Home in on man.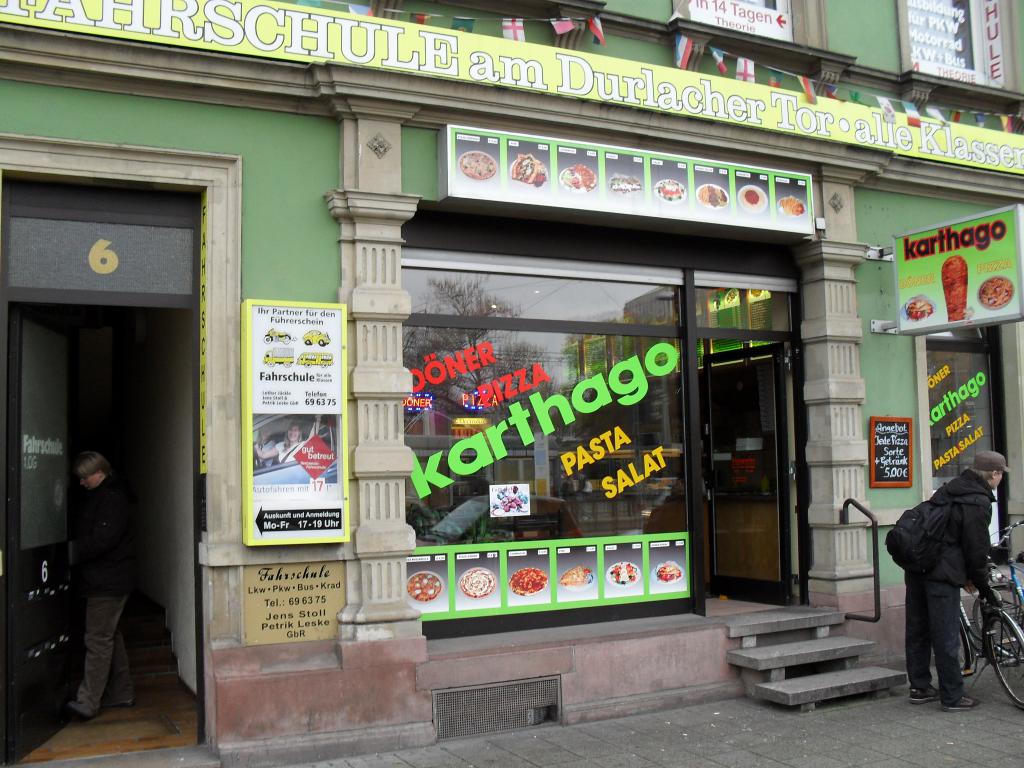
Homed in at locate(60, 448, 144, 722).
